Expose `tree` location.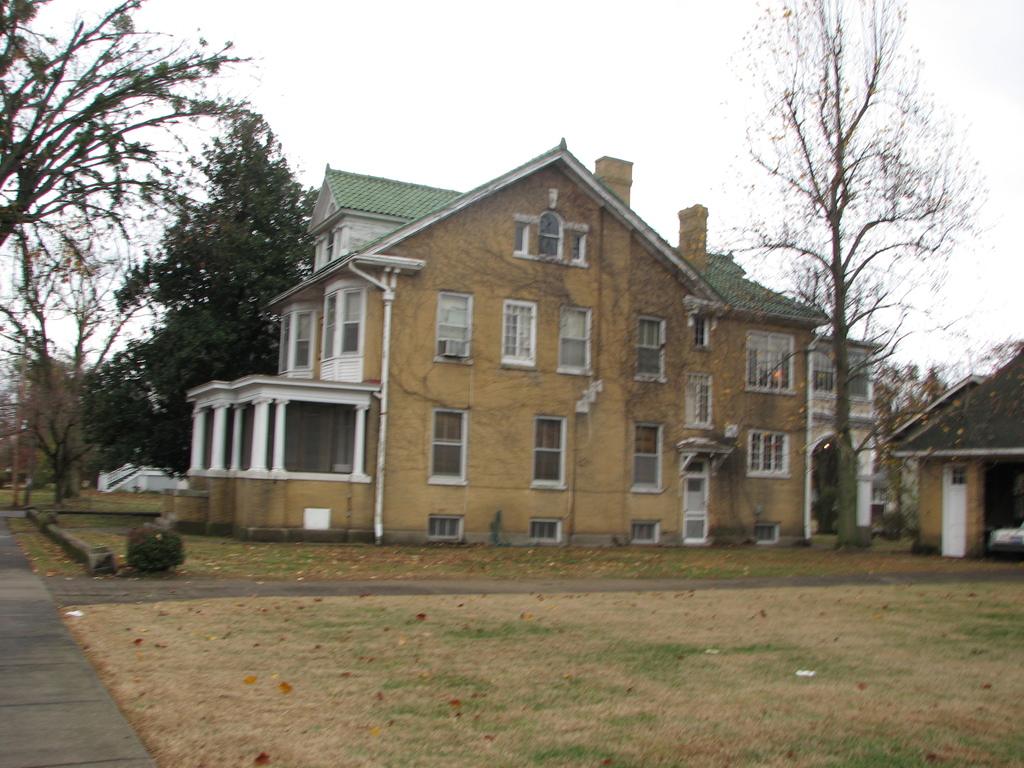
Exposed at (712,1,979,547).
